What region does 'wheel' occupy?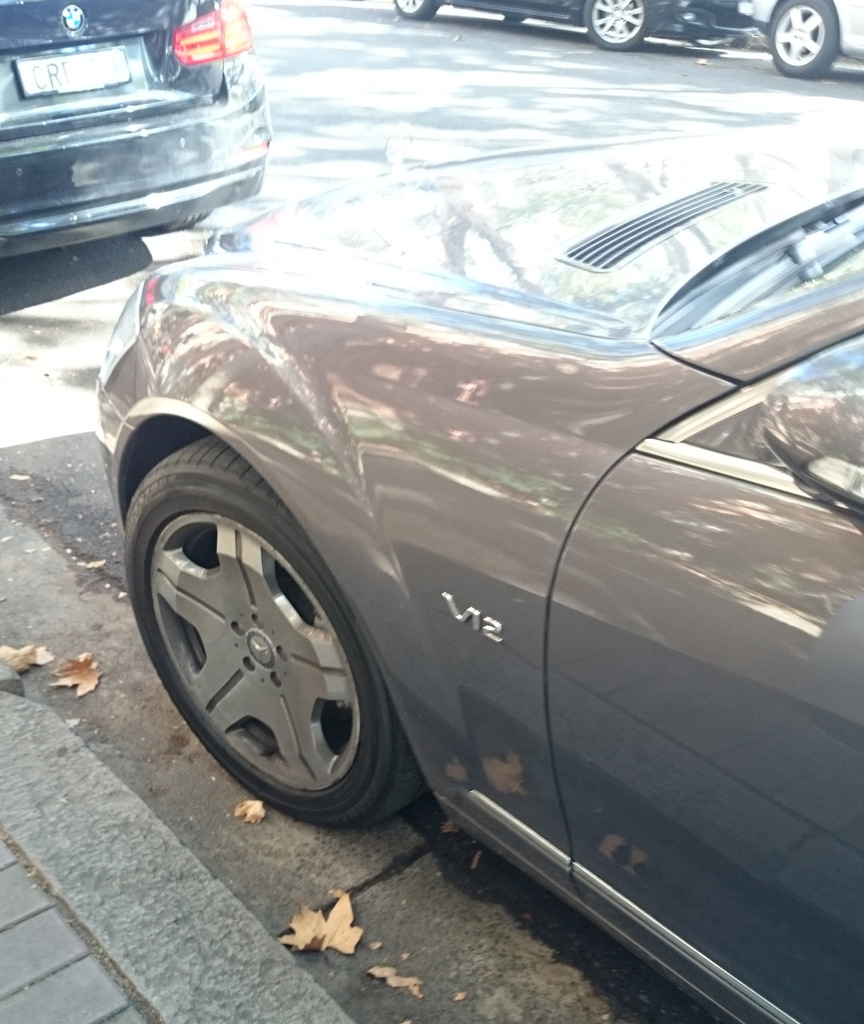
region(764, 0, 839, 79).
